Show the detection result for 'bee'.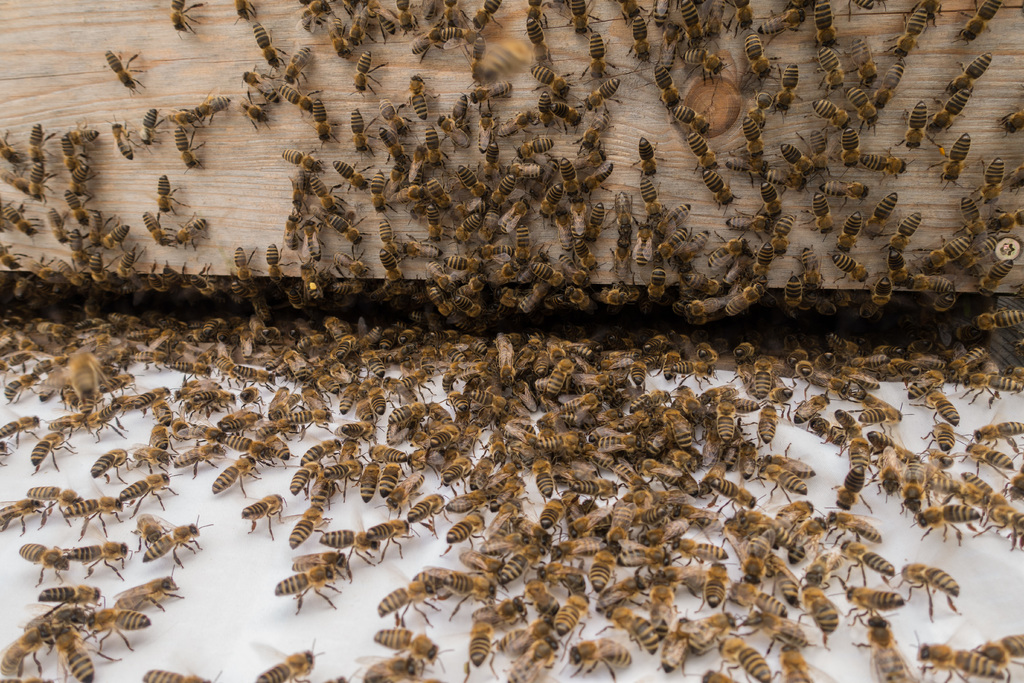
box=[464, 80, 510, 117].
